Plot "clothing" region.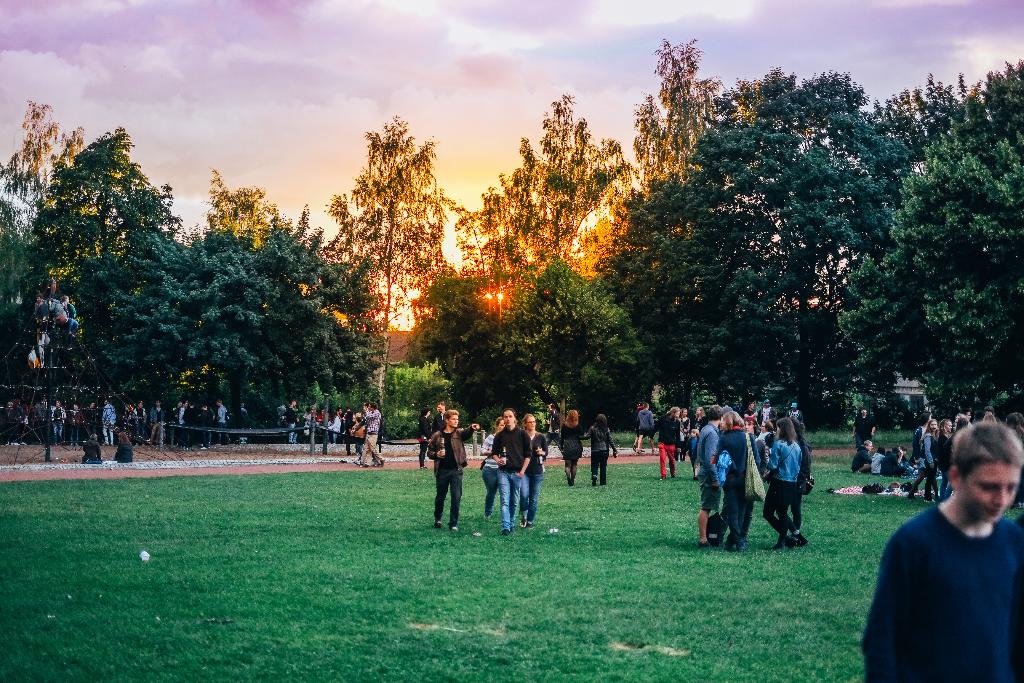
Plotted at region(788, 436, 806, 527).
